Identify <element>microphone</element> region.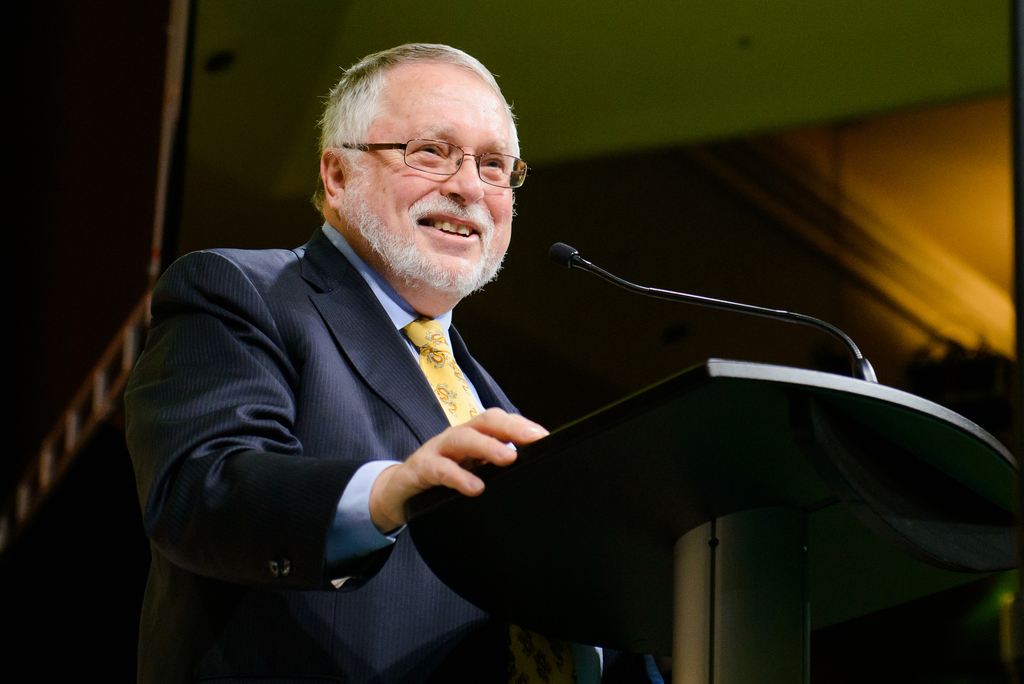
Region: x1=545, y1=238, x2=587, y2=269.
